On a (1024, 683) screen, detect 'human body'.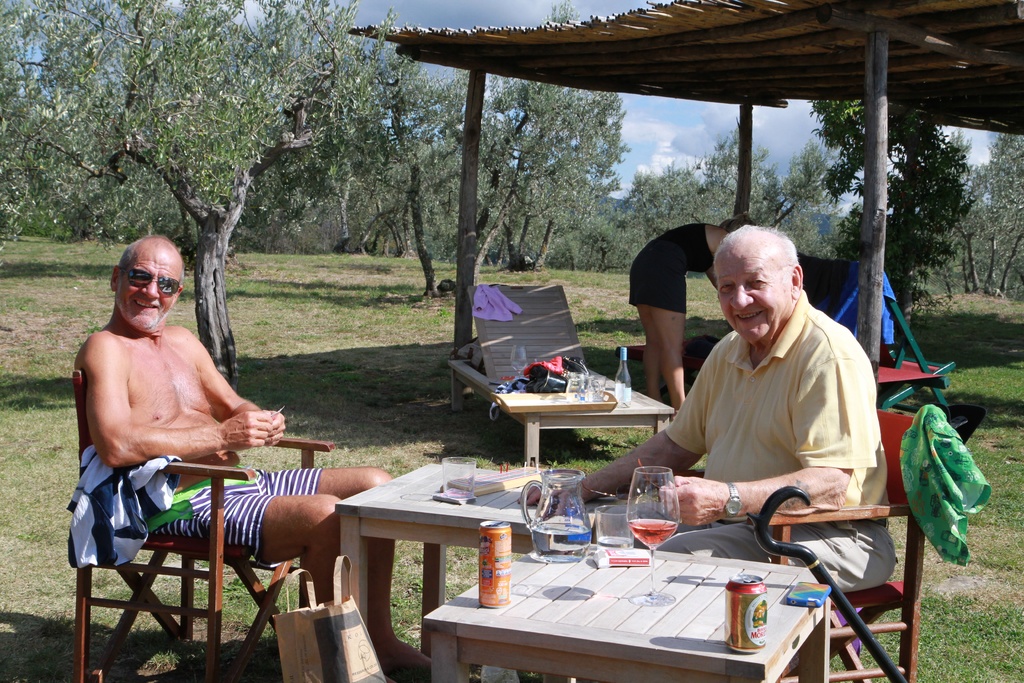
pyautogui.locateOnScreen(511, 304, 898, 588).
